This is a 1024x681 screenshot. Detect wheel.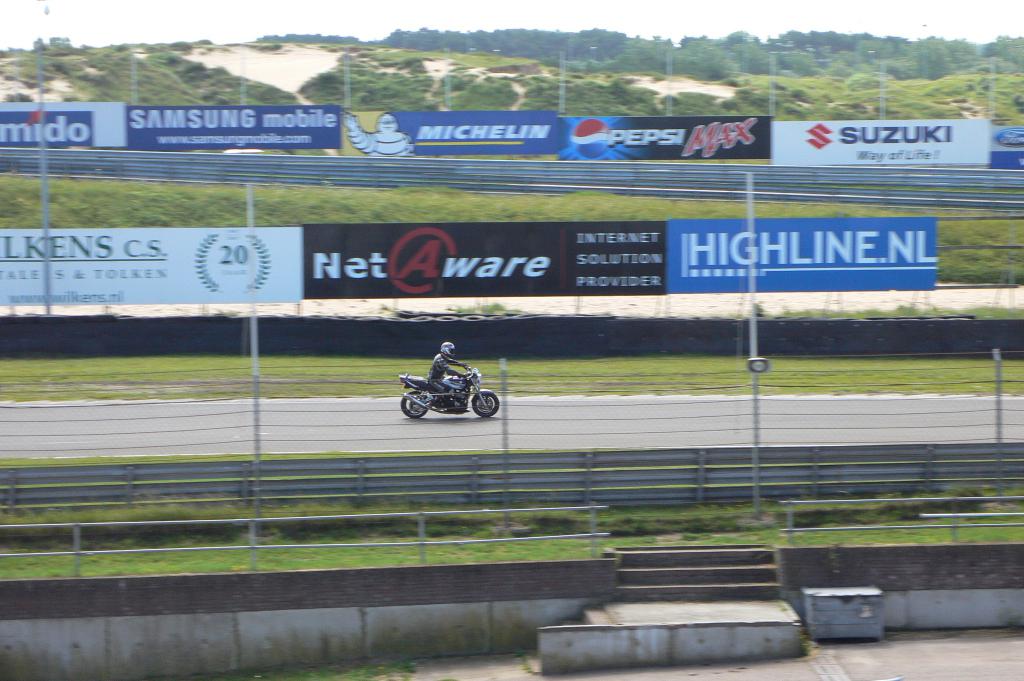
[473, 392, 498, 419].
